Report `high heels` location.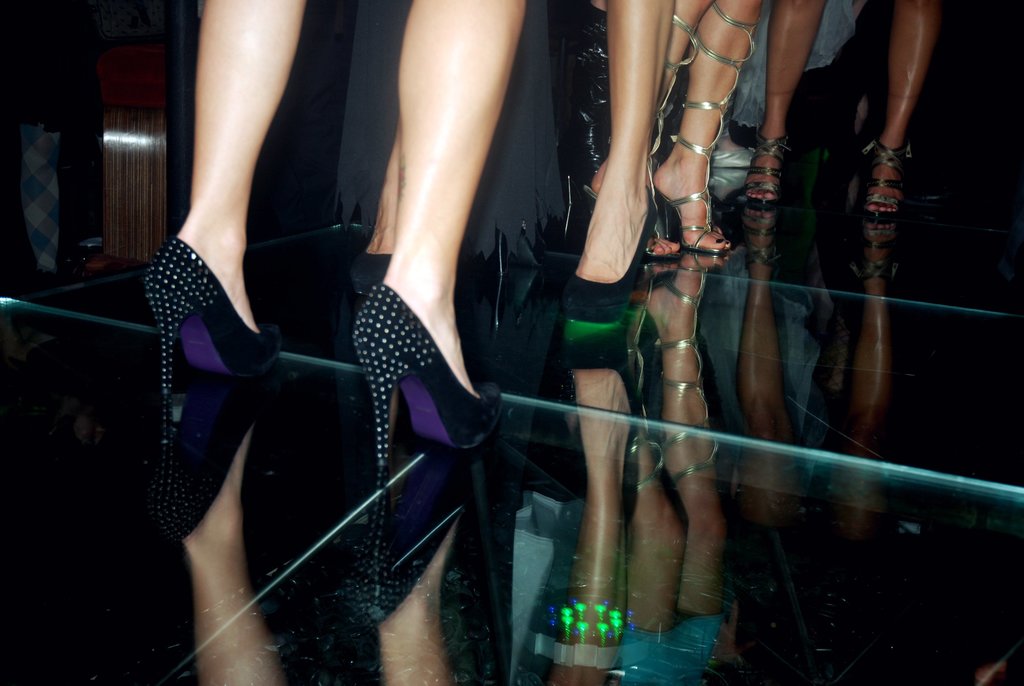
Report: x1=650 y1=0 x2=766 y2=260.
